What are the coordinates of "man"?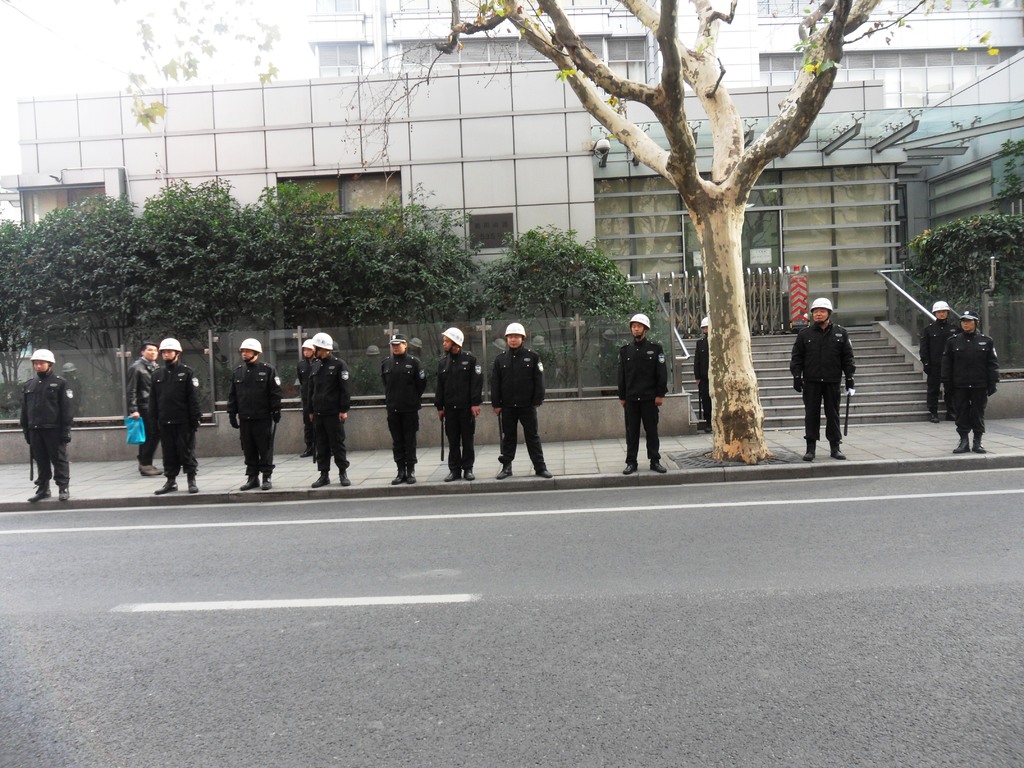
(left=24, top=349, right=72, bottom=502).
